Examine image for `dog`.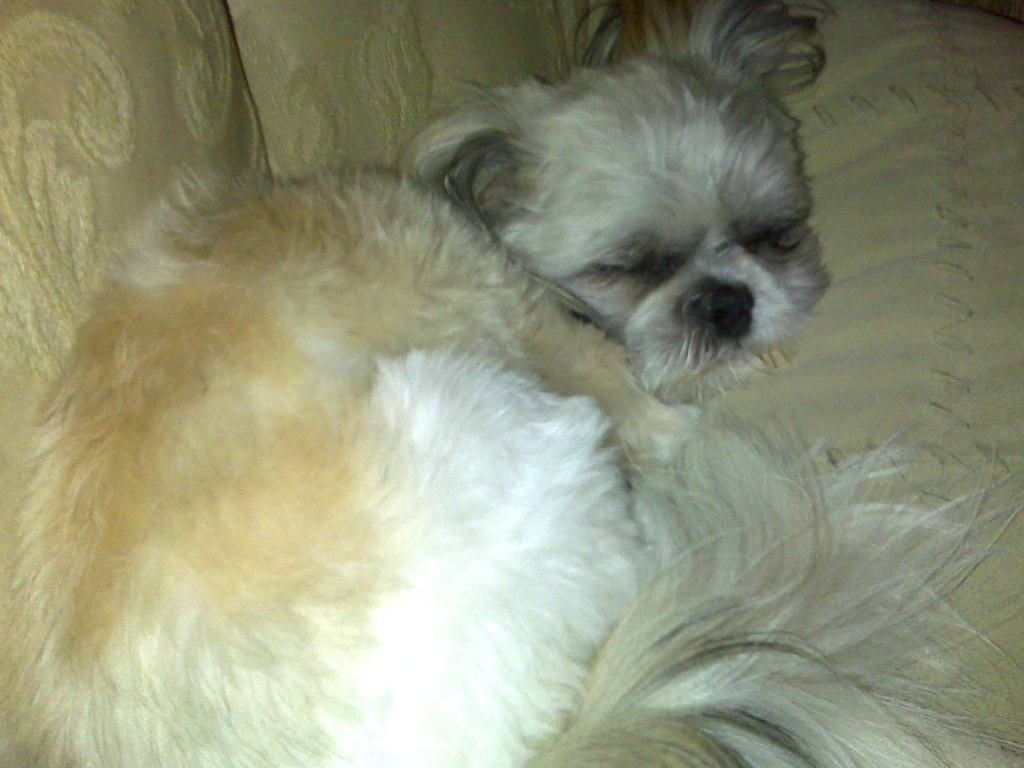
Examination result: x1=0, y1=159, x2=1023, y2=767.
